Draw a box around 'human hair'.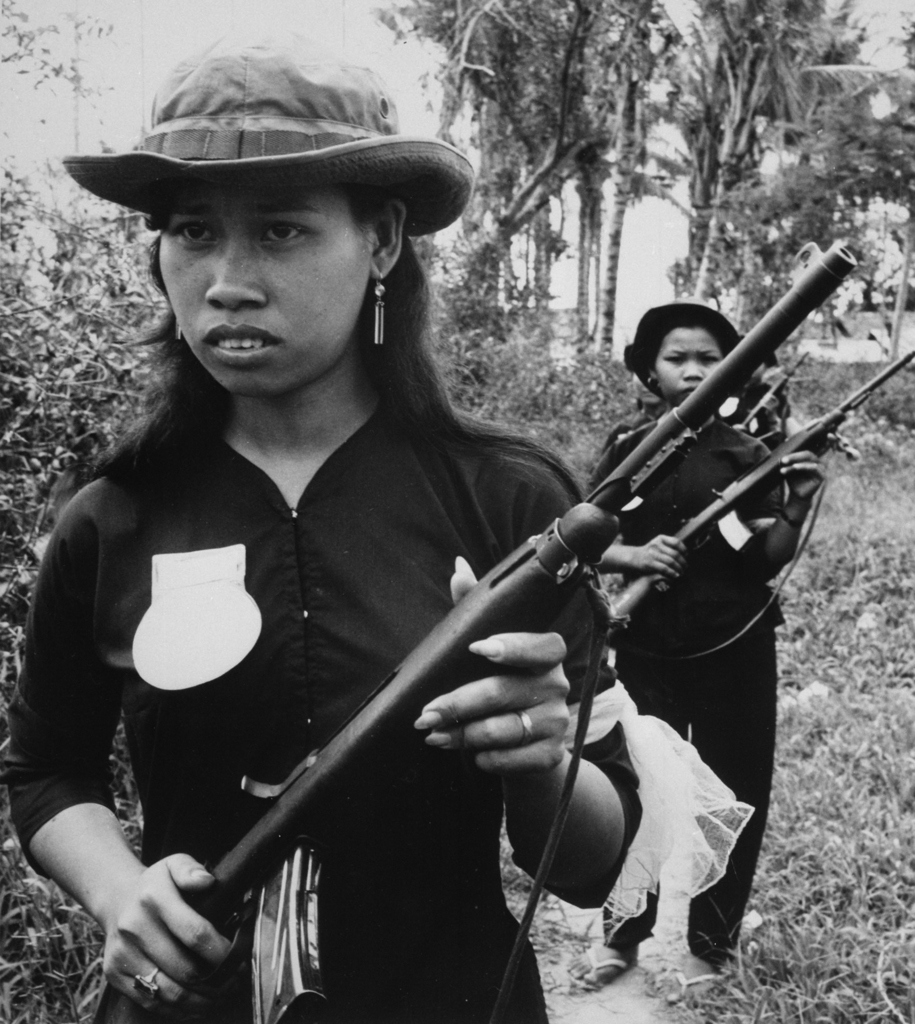
rect(84, 181, 584, 502).
